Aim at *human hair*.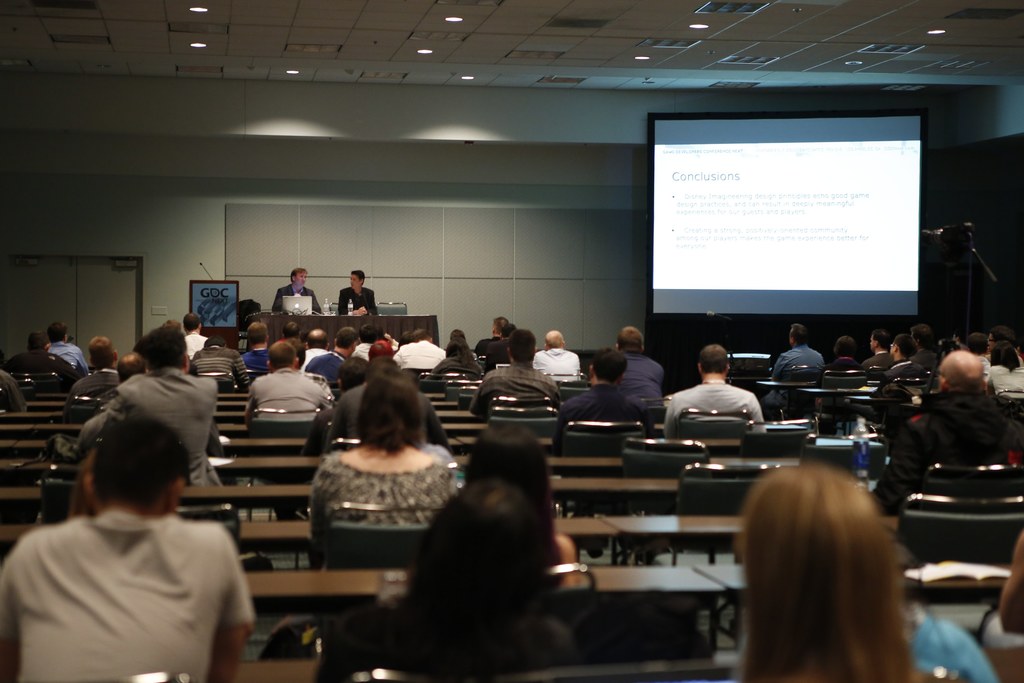
Aimed at <box>351,268,371,289</box>.
